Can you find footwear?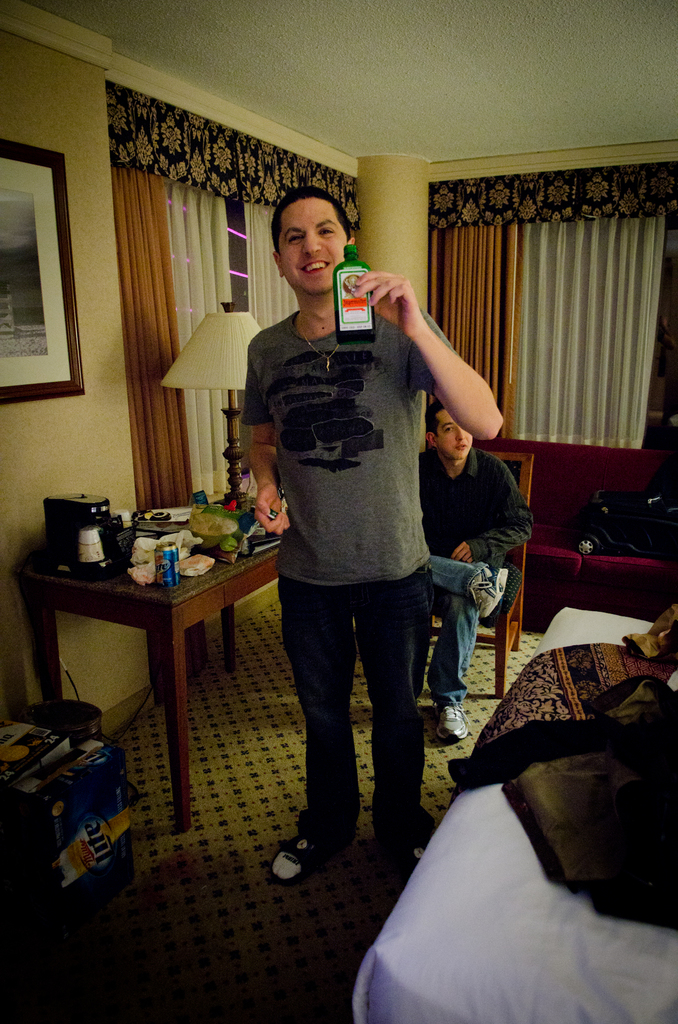
Yes, bounding box: x1=433, y1=701, x2=472, y2=743.
